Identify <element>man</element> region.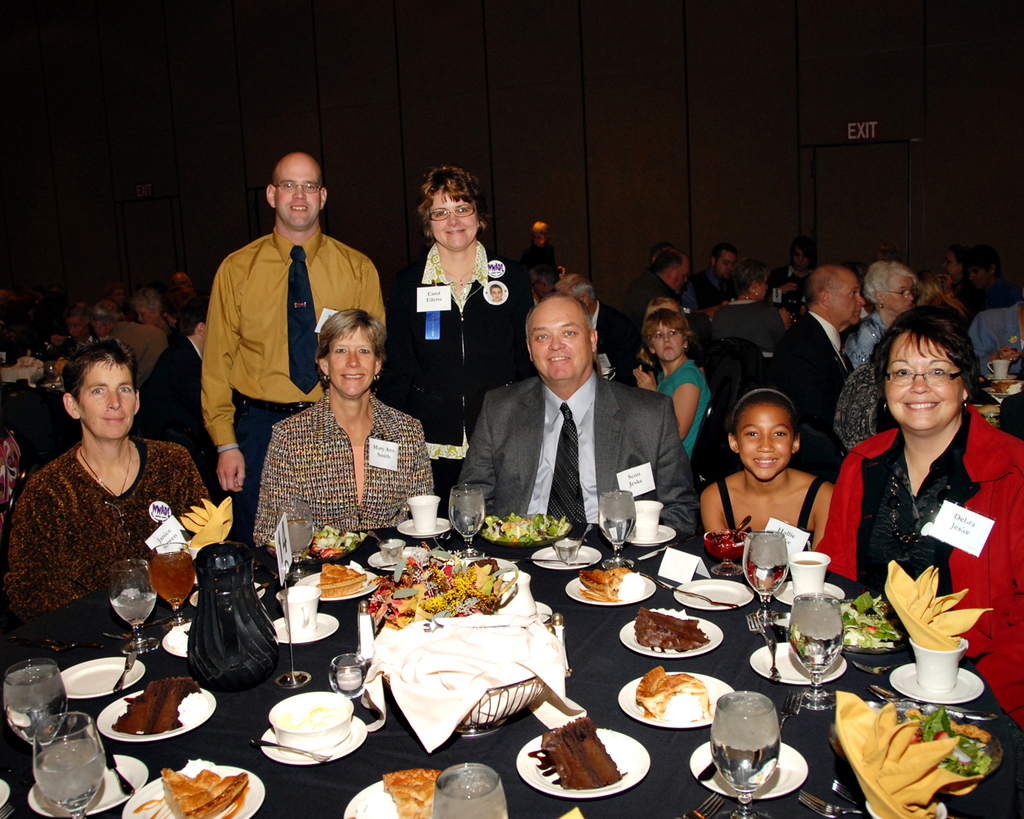
Region: select_region(168, 270, 197, 301).
